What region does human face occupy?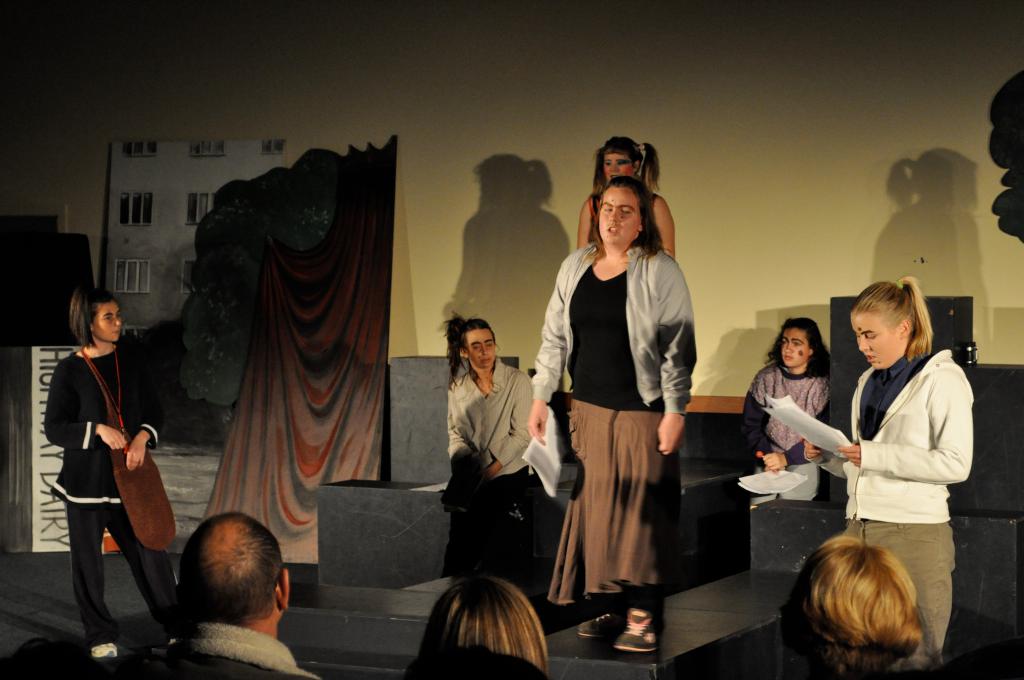
box(465, 329, 495, 371).
